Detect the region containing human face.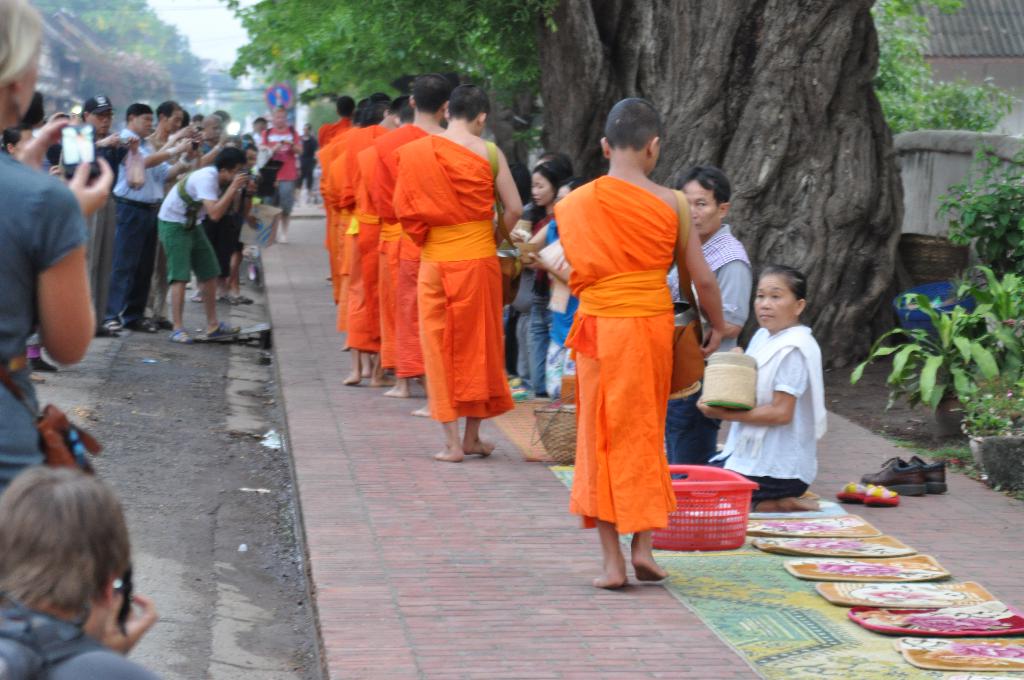
rect(750, 274, 794, 329).
